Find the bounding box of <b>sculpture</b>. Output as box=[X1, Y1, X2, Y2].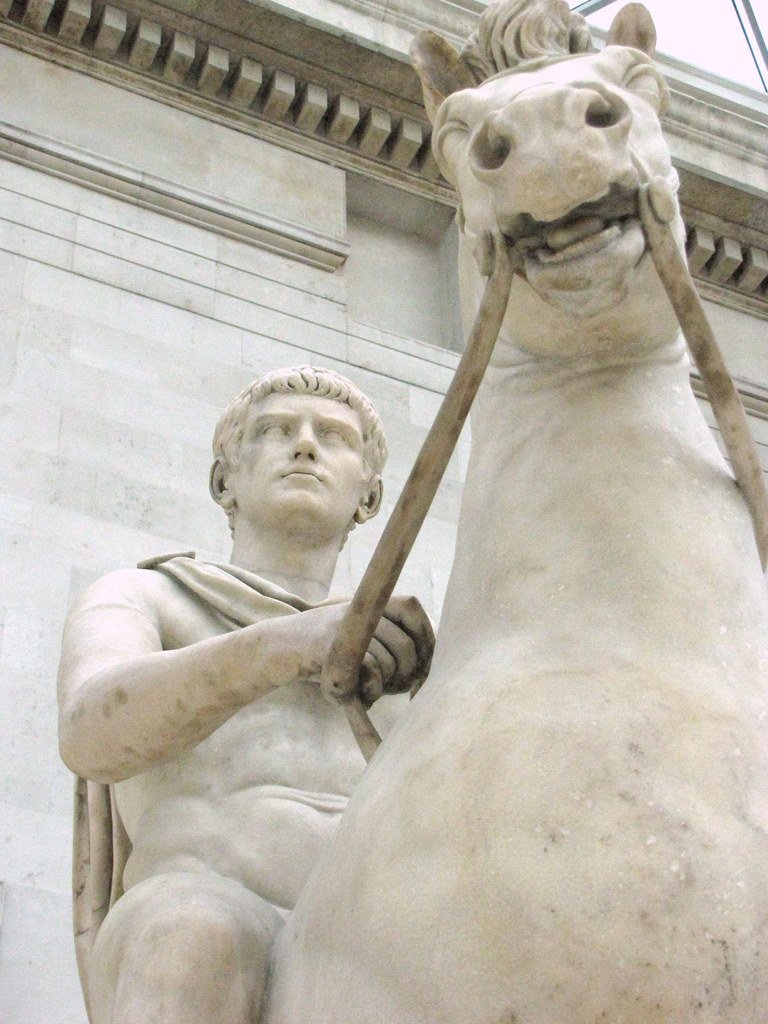
box=[59, 372, 426, 1023].
